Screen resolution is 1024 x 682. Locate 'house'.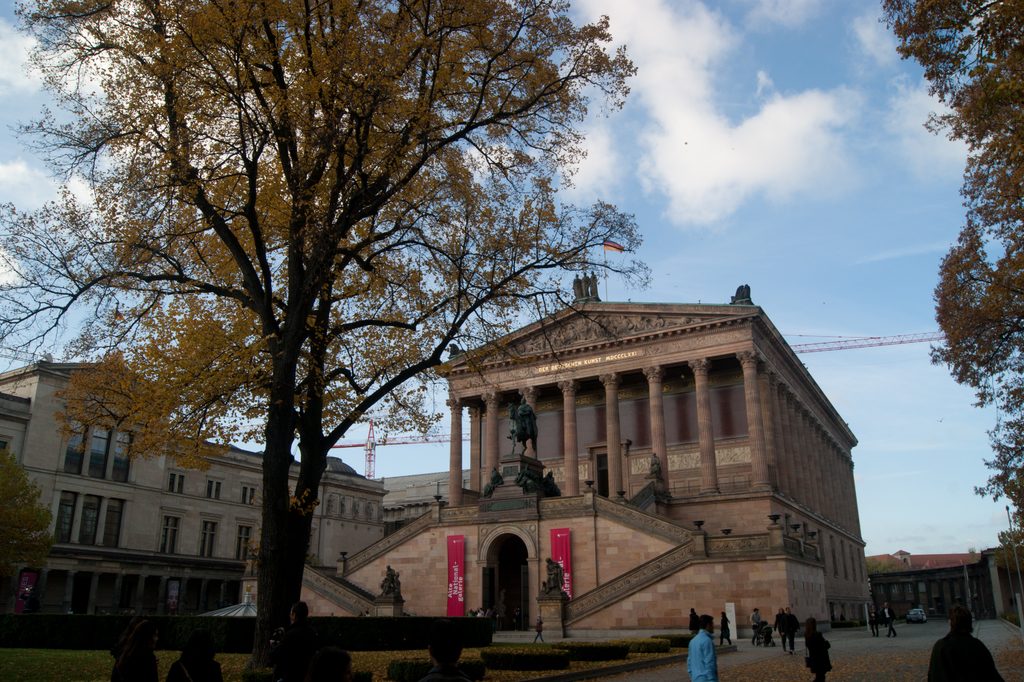
434,273,875,628.
